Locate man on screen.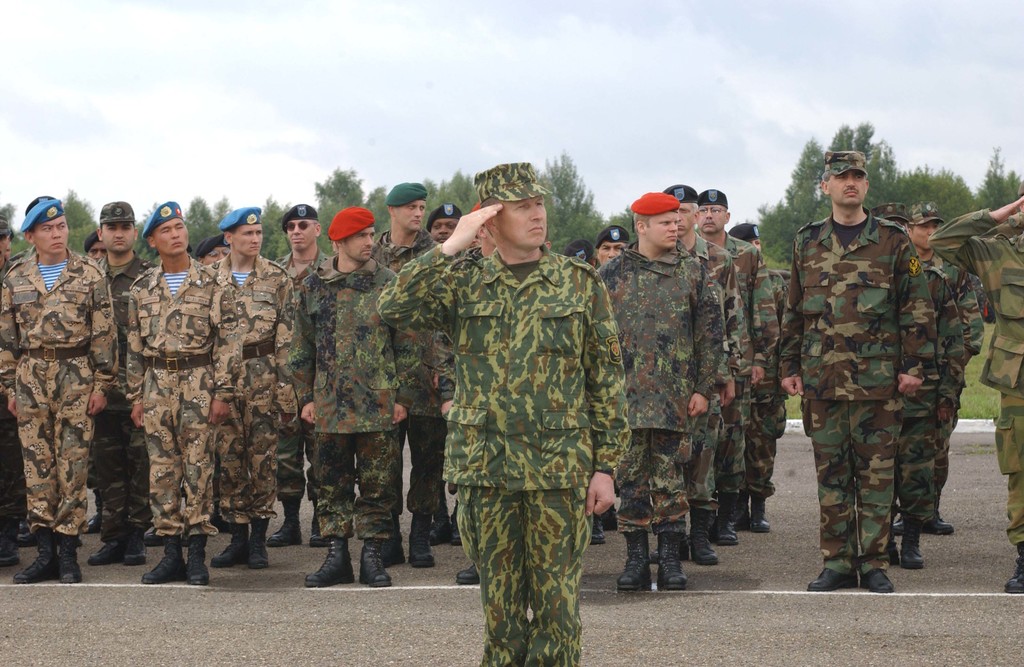
On screen at detection(454, 201, 495, 583).
